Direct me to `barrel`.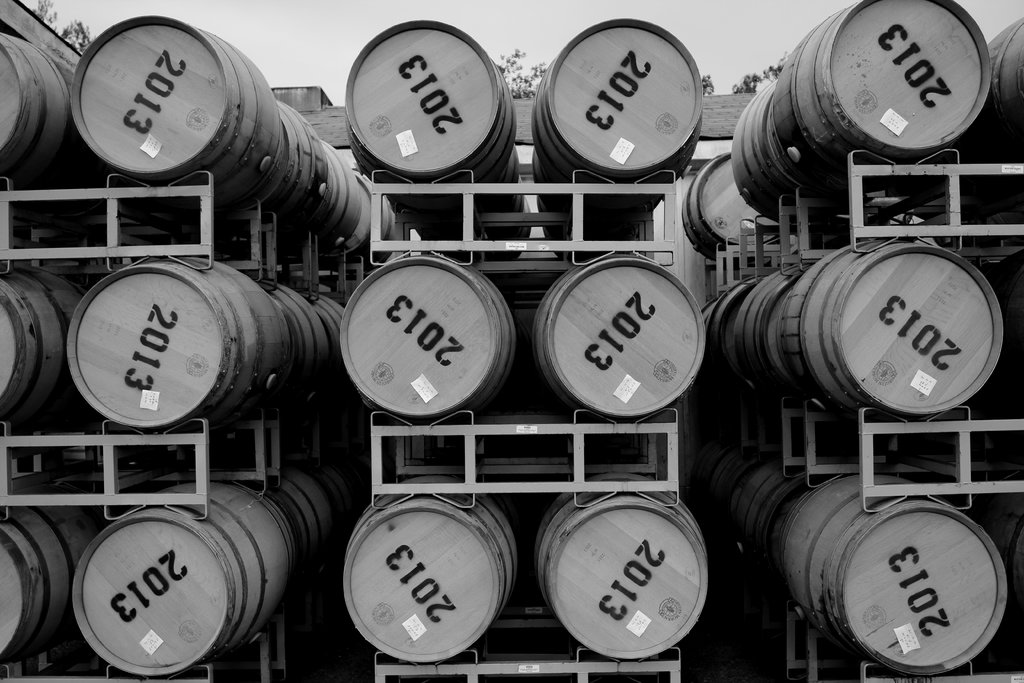
Direction: rect(0, 504, 97, 656).
